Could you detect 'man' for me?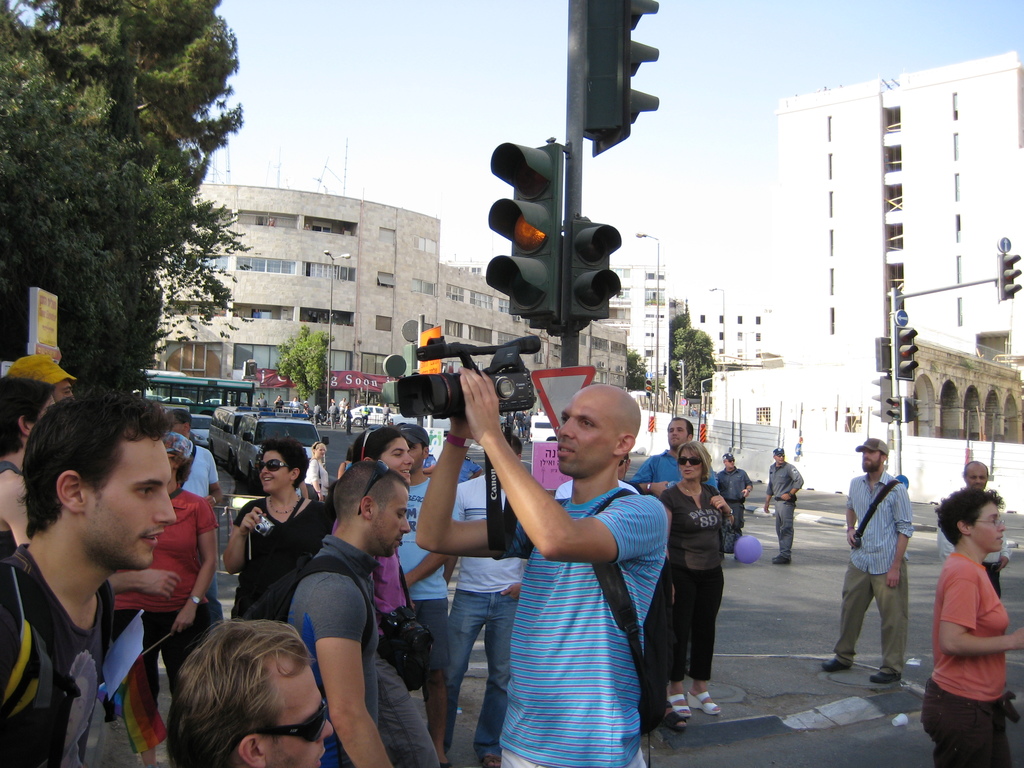
Detection result: 166/413/223/634.
